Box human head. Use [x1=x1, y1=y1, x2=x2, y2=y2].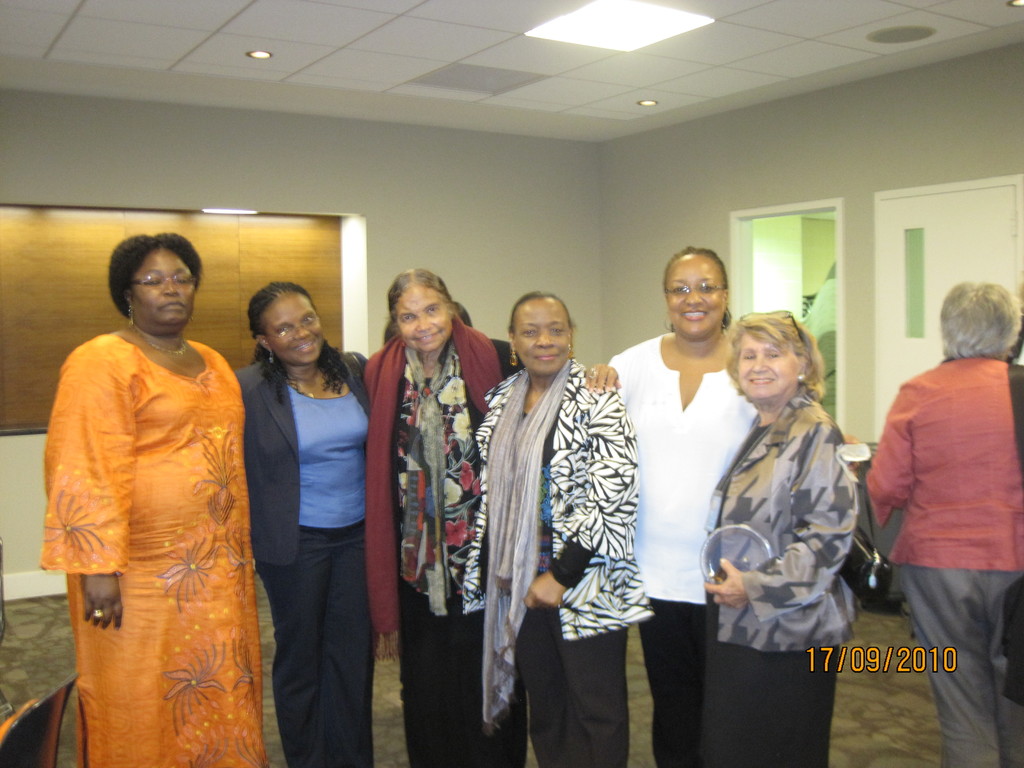
[x1=91, y1=227, x2=188, y2=344].
